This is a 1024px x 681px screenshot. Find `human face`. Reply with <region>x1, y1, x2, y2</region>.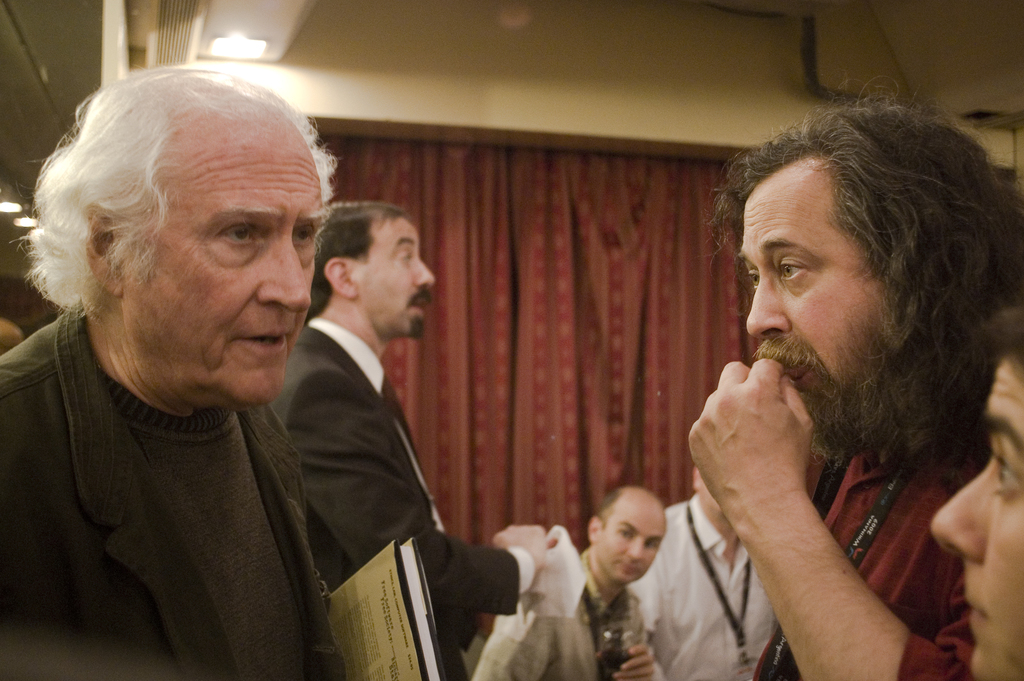
<region>740, 154, 900, 418</region>.
